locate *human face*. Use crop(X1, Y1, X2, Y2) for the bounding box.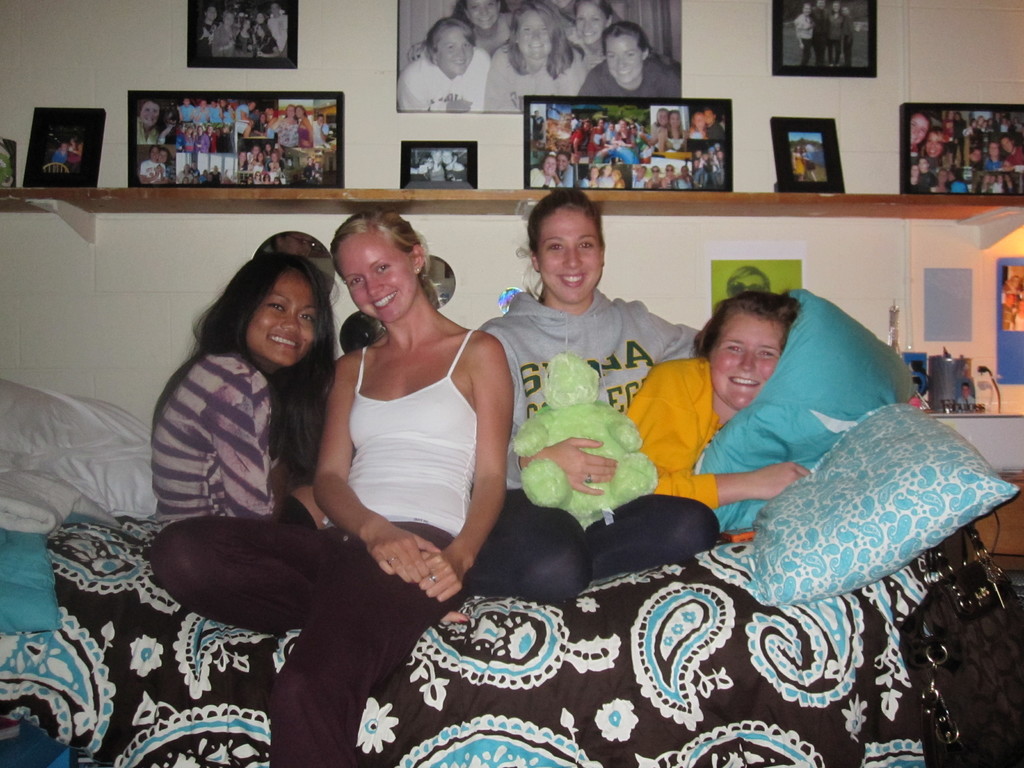
crop(150, 148, 157, 161).
